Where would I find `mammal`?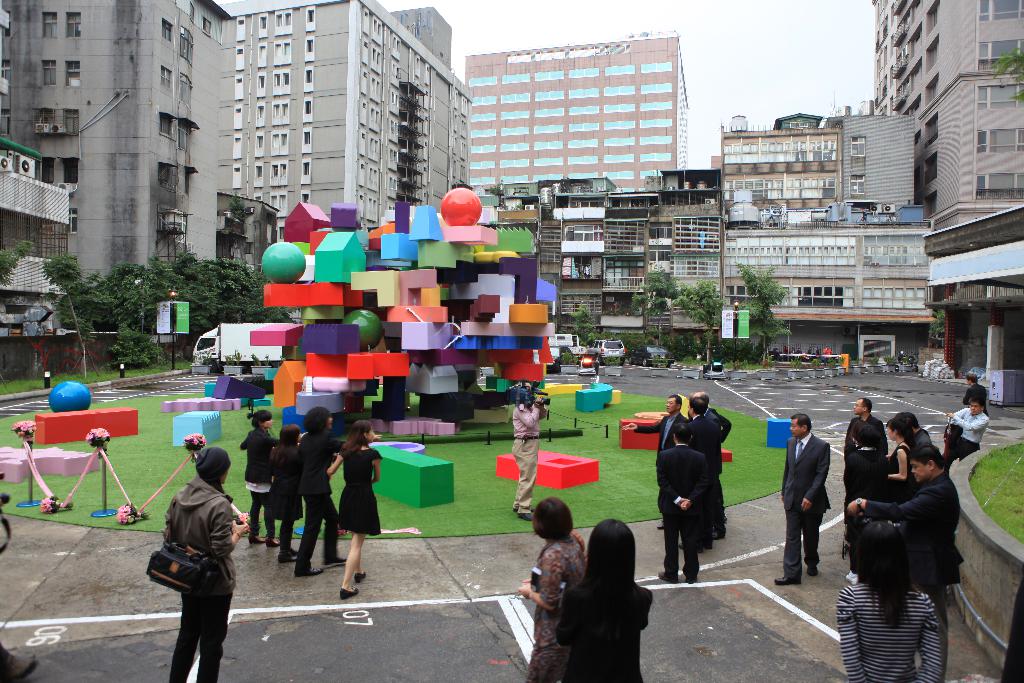
At box(0, 639, 35, 682).
